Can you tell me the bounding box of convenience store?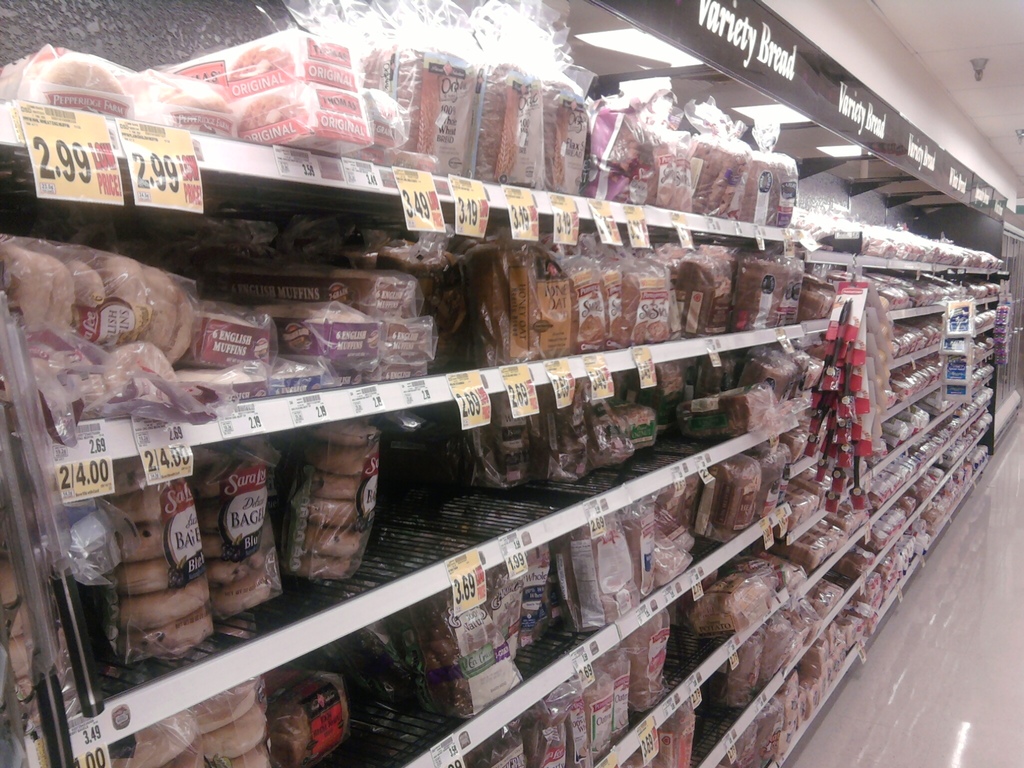
box=[22, 17, 1019, 767].
